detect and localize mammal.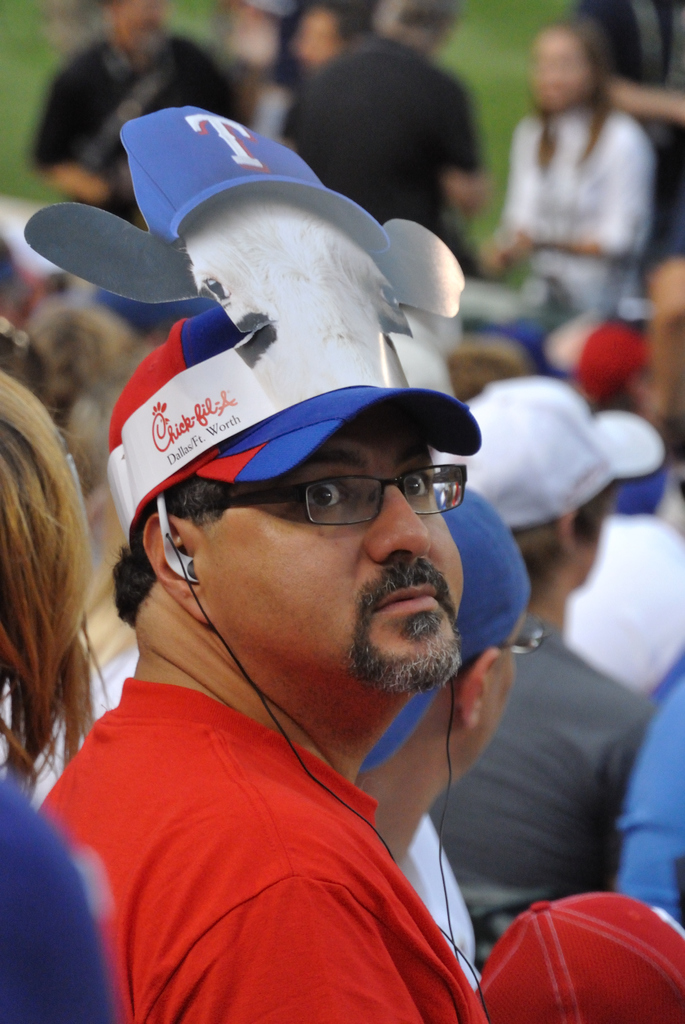
Localized at 20 108 489 1023.
